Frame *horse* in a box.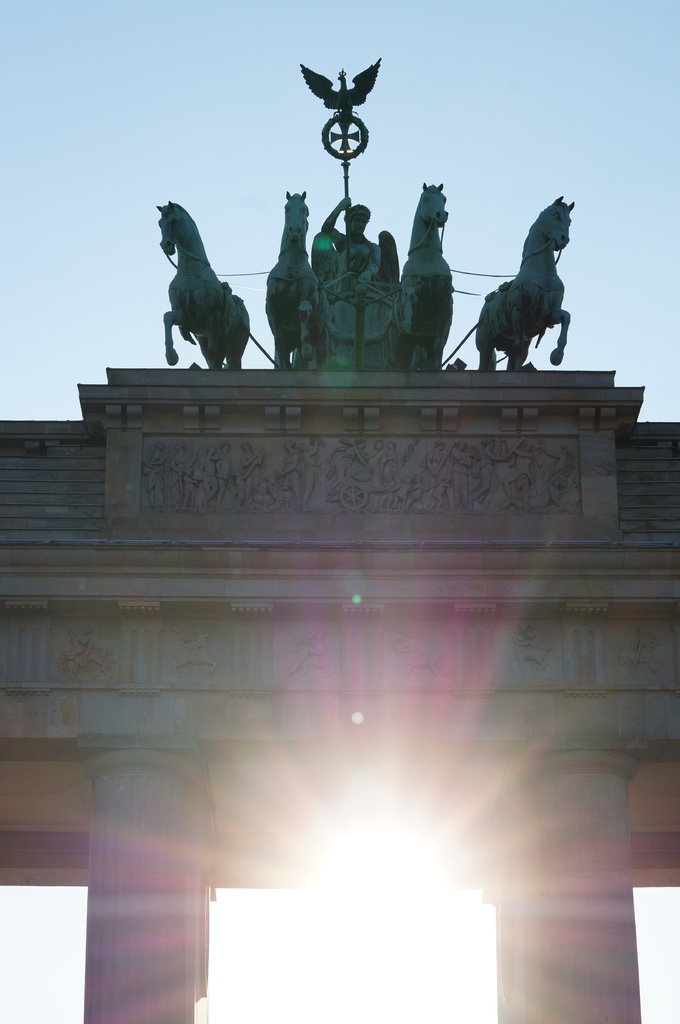
<region>155, 200, 250, 371</region>.
